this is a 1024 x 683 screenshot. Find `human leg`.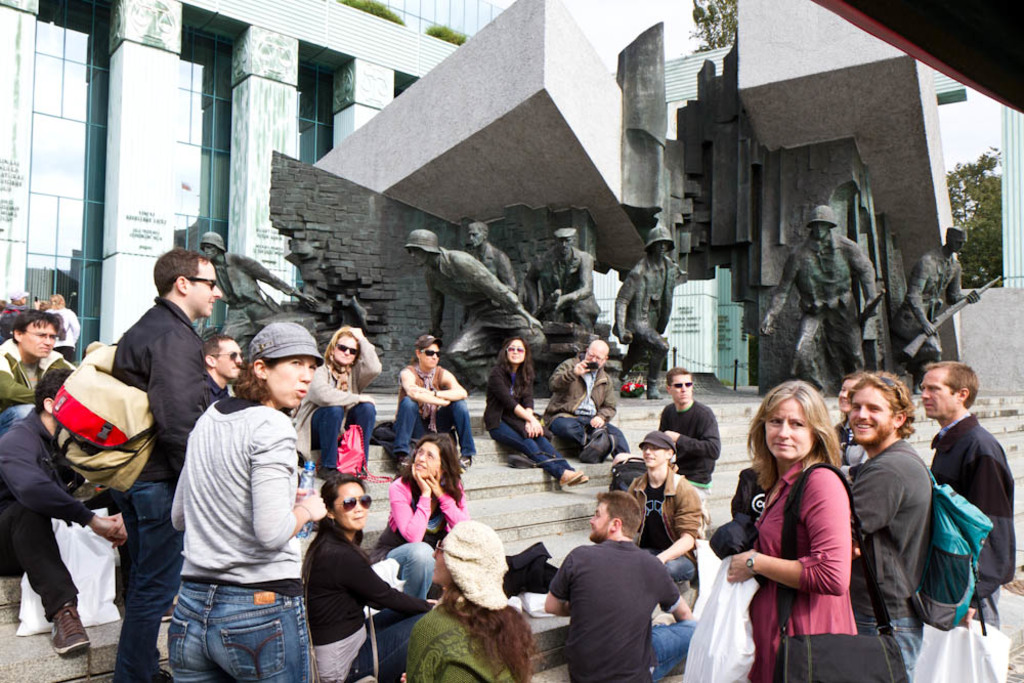
Bounding box: [x1=130, y1=480, x2=184, y2=682].
